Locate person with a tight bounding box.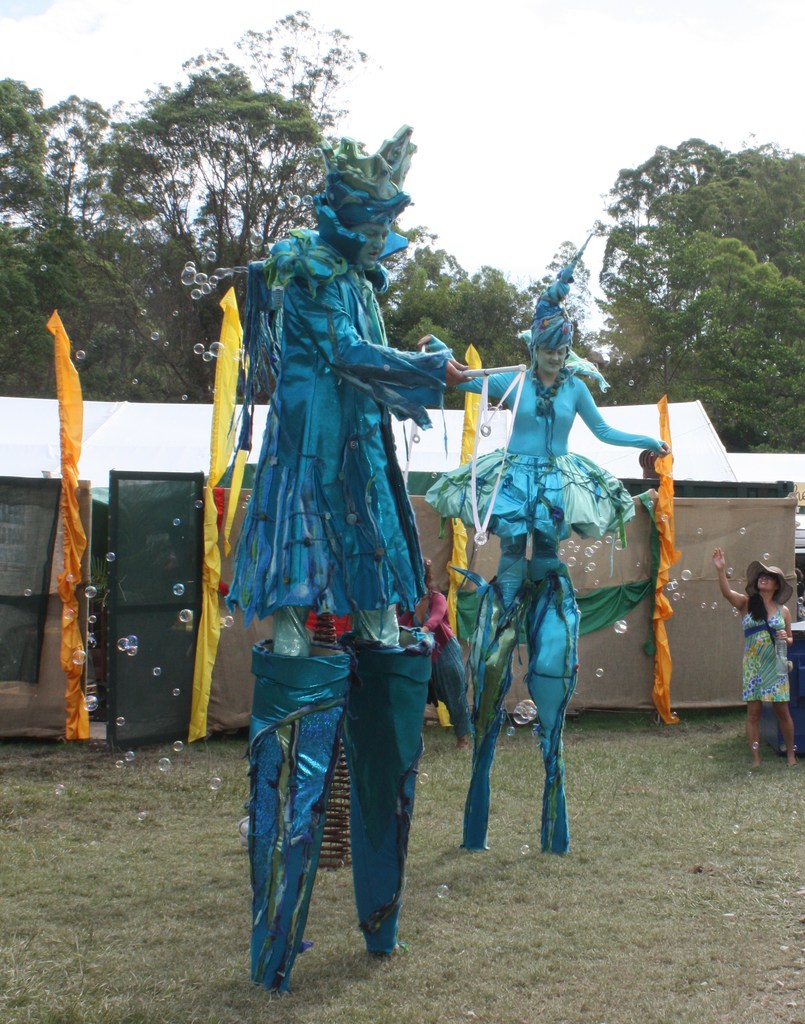
{"left": 417, "top": 234, "right": 672, "bottom": 854}.
